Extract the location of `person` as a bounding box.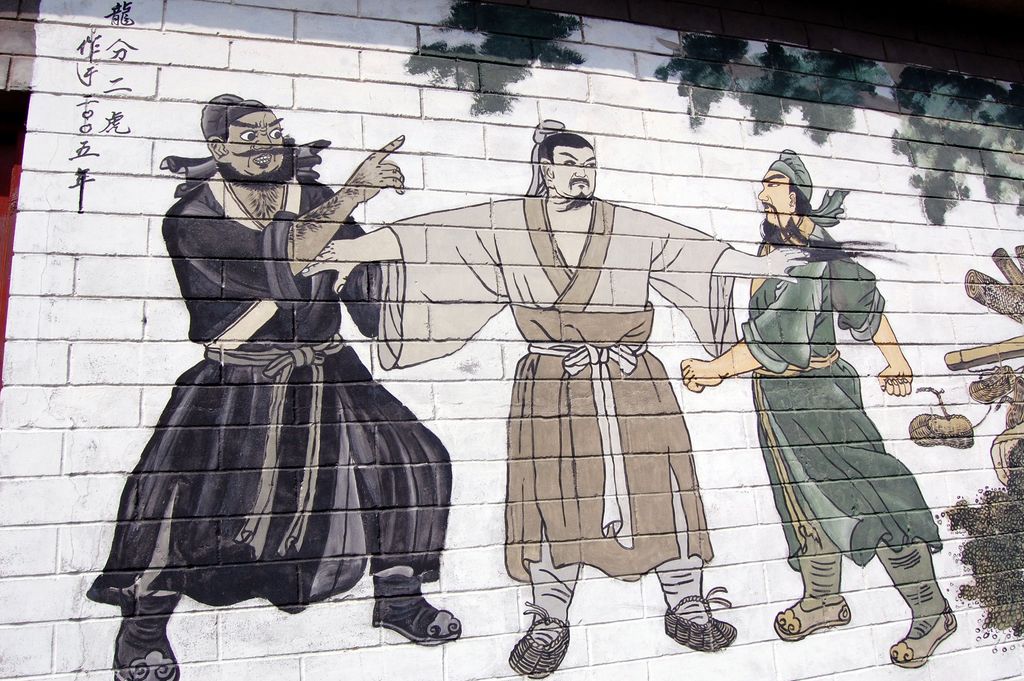
(84,89,461,680).
